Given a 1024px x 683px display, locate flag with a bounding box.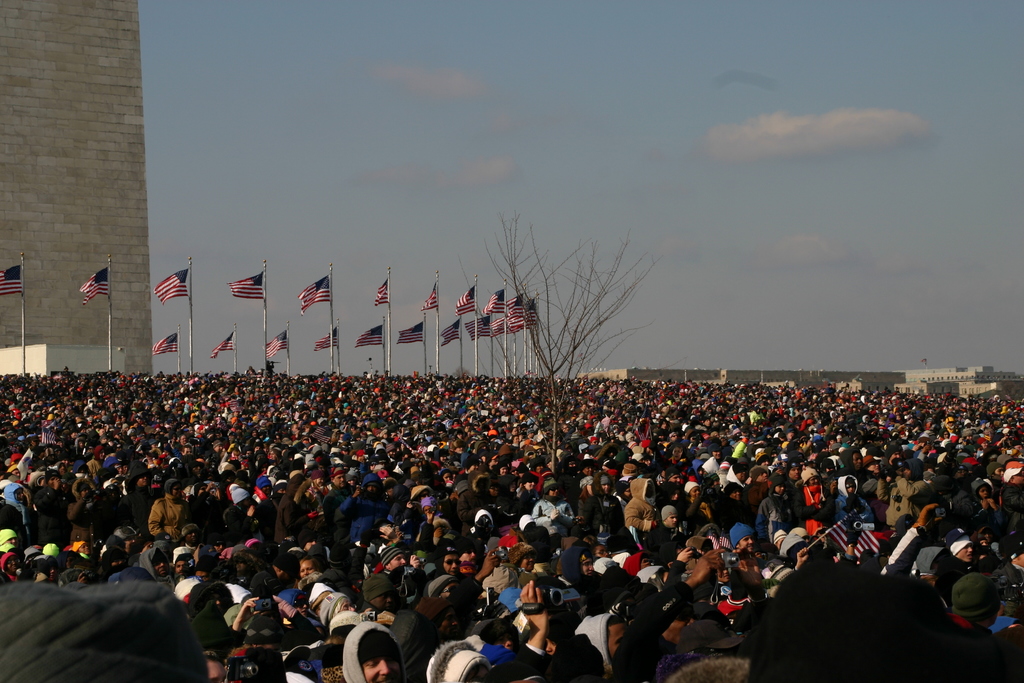
Located: 0, 268, 25, 295.
